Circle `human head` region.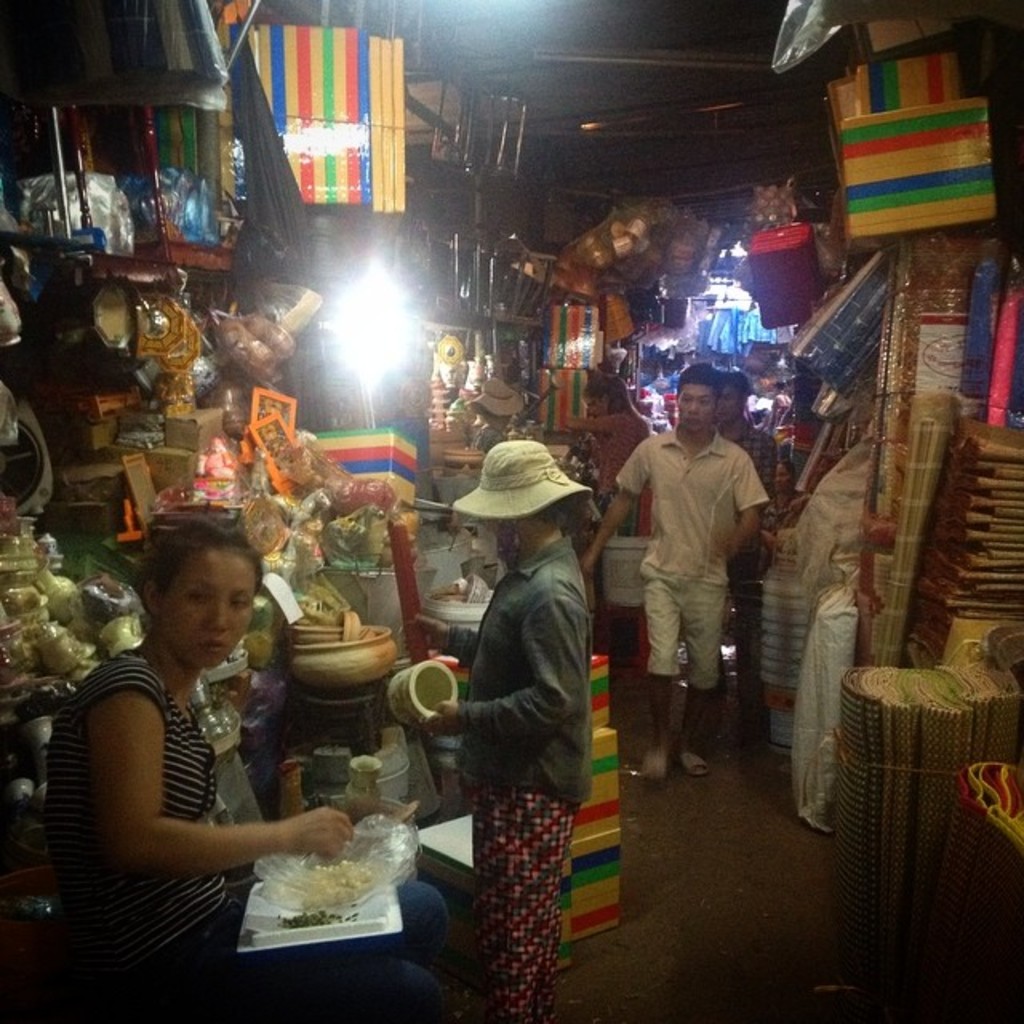
Region: 475:438:568:542.
